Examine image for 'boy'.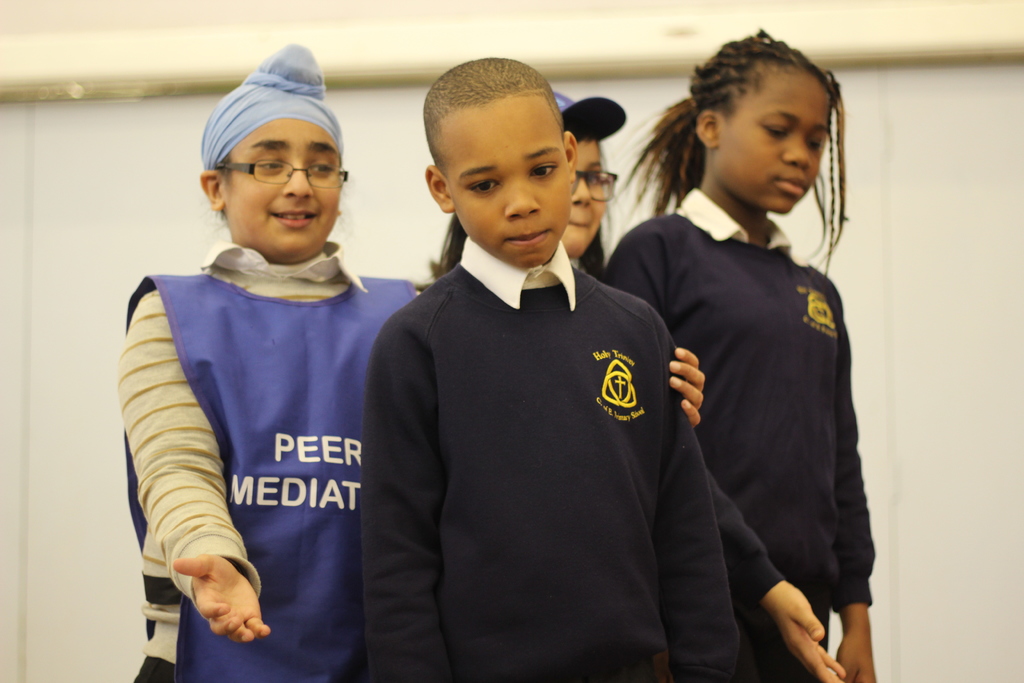
Examination result: left=118, top=46, right=706, bottom=682.
